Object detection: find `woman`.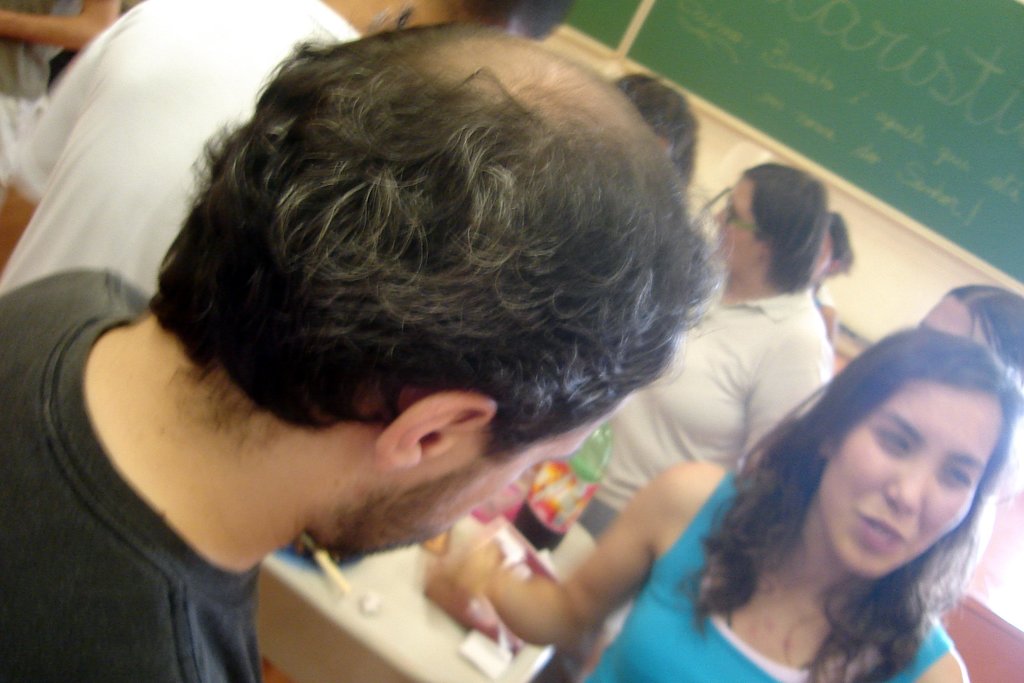
[left=544, top=162, right=837, bottom=539].
